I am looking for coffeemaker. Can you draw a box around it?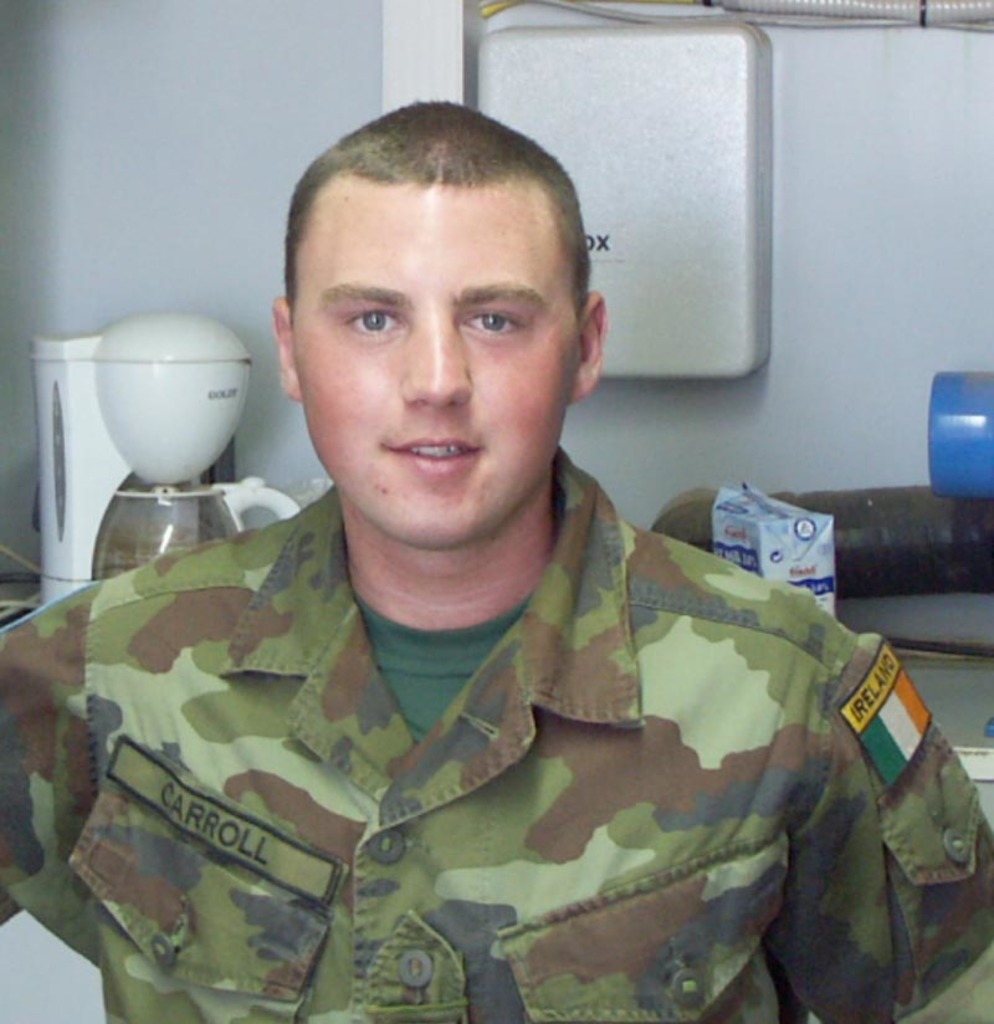
Sure, the bounding box is [x1=22, y1=288, x2=302, y2=630].
